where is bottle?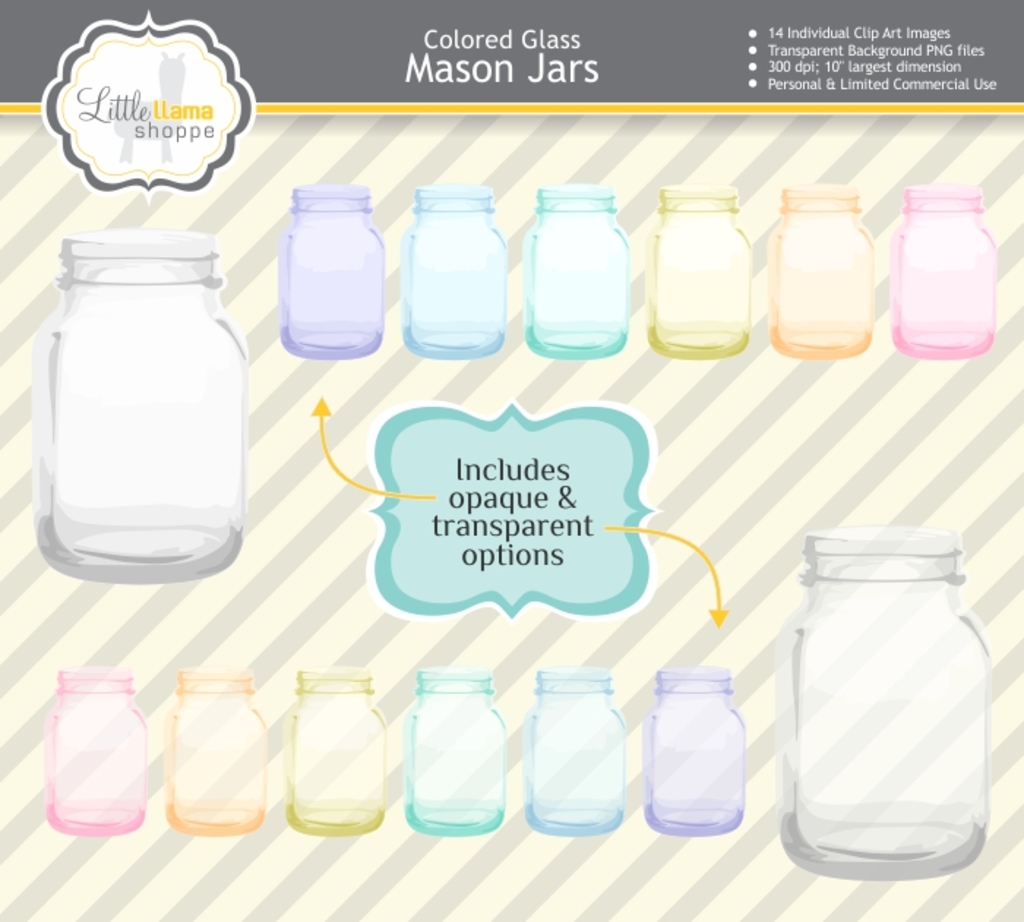
box(293, 670, 386, 840).
